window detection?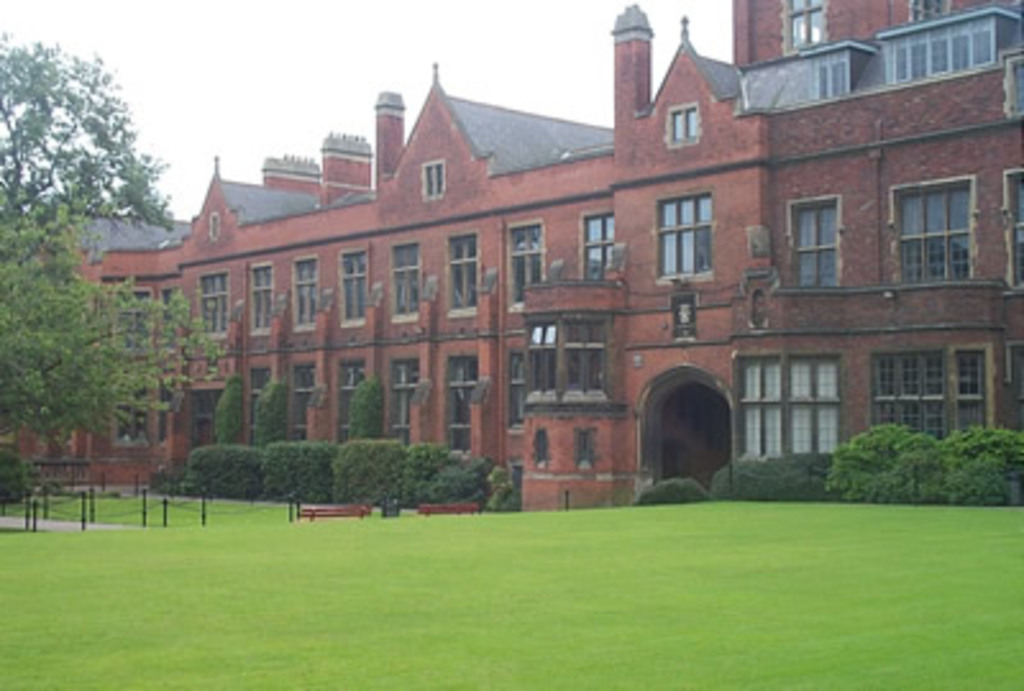
[left=906, top=156, right=983, bottom=289]
